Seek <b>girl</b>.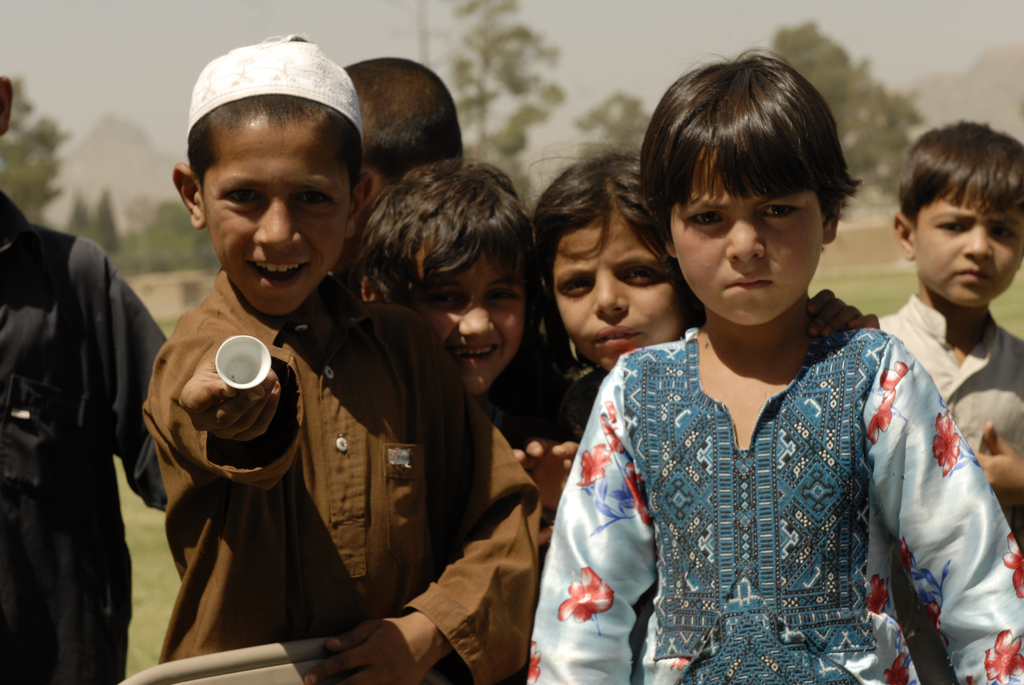
crop(516, 139, 706, 510).
